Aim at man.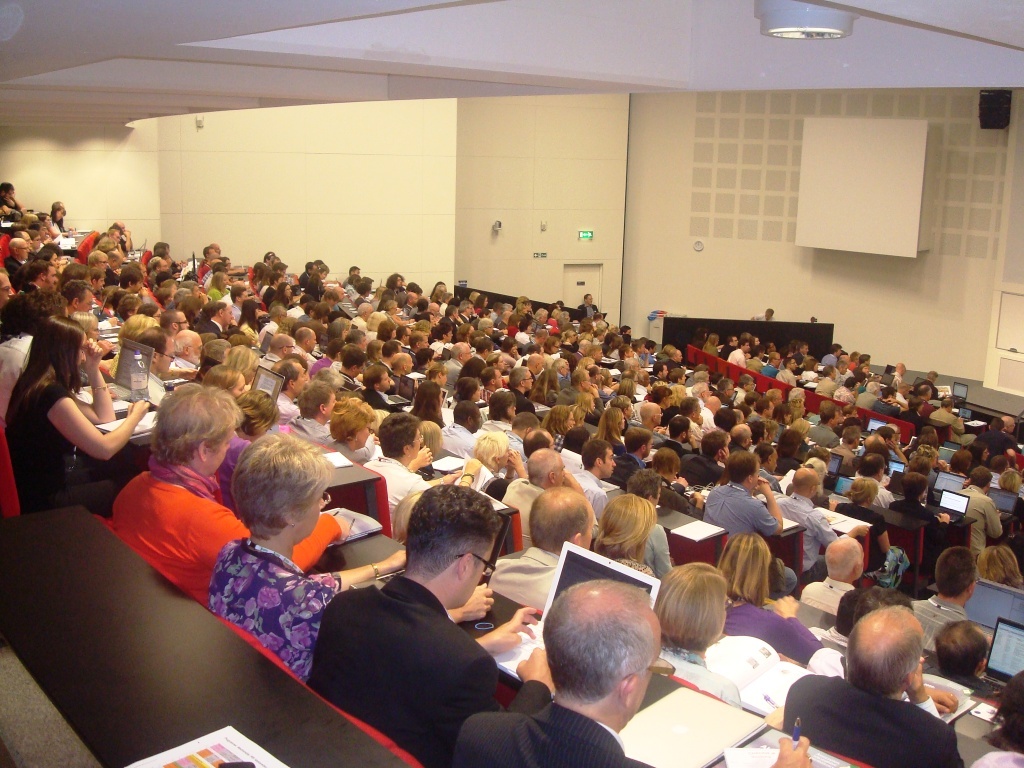
Aimed at [85,250,114,277].
